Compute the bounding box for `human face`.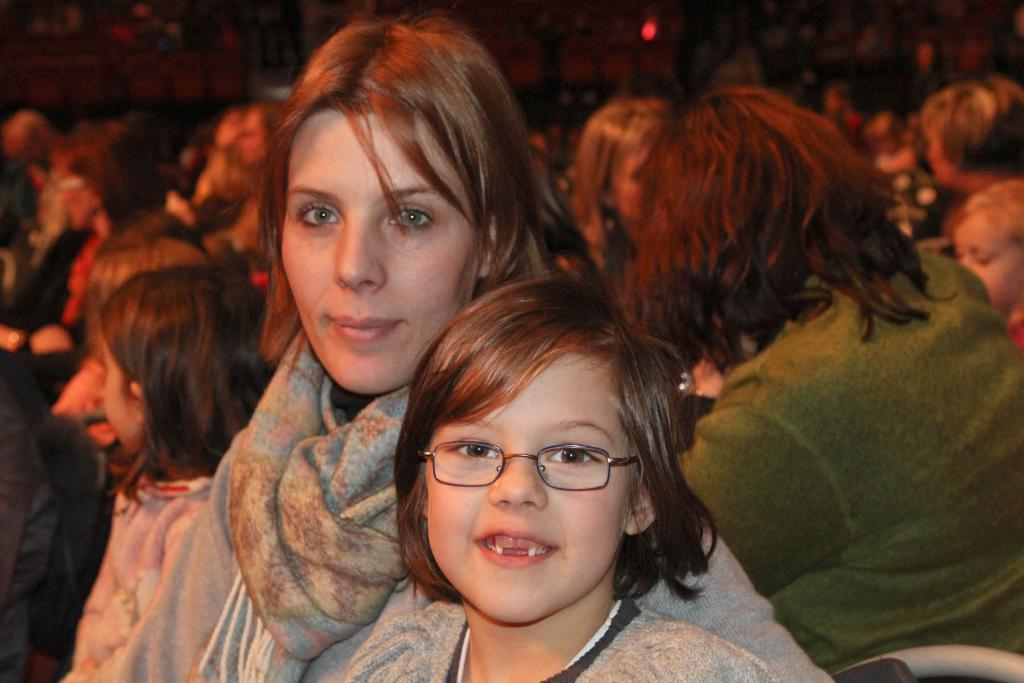
58:158:89:231.
